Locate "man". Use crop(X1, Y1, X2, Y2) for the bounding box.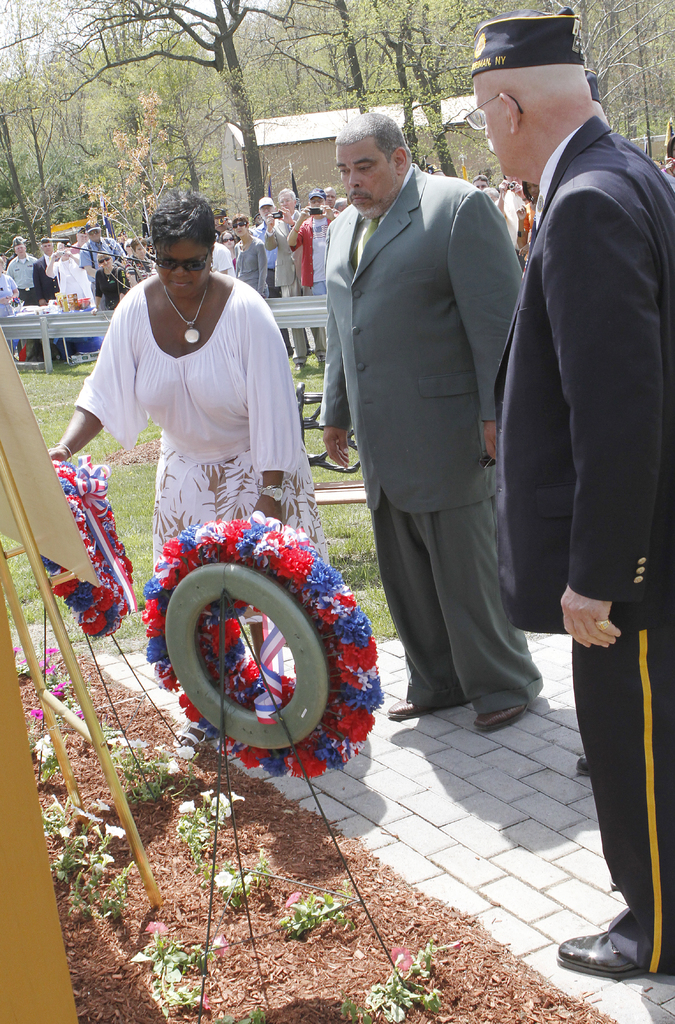
crop(317, 118, 544, 730).
